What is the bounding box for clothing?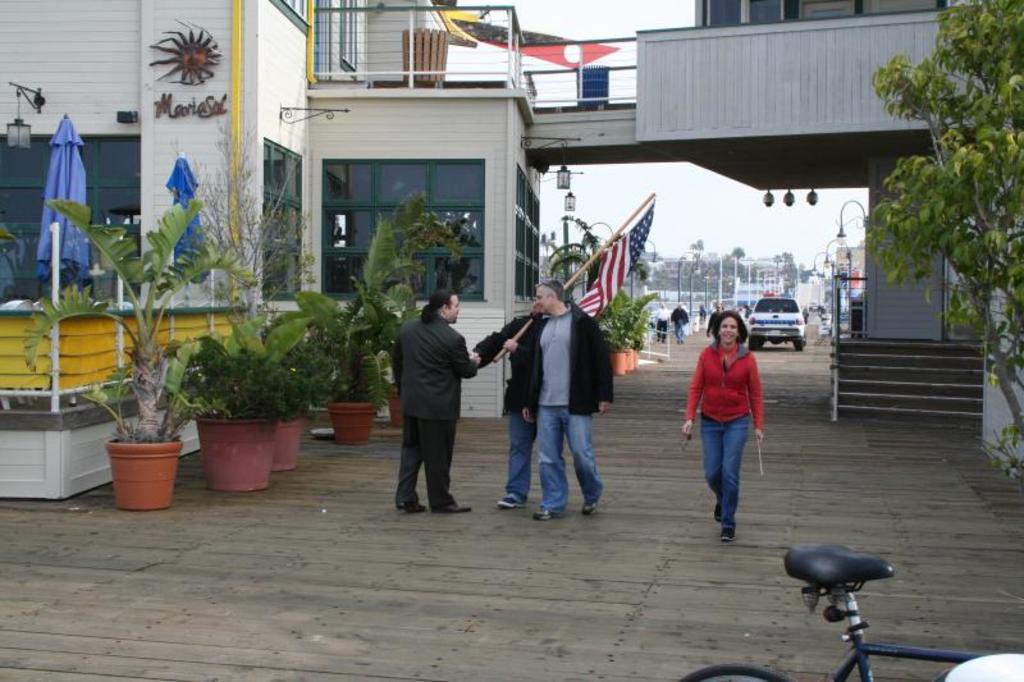
region(529, 302, 618, 513).
